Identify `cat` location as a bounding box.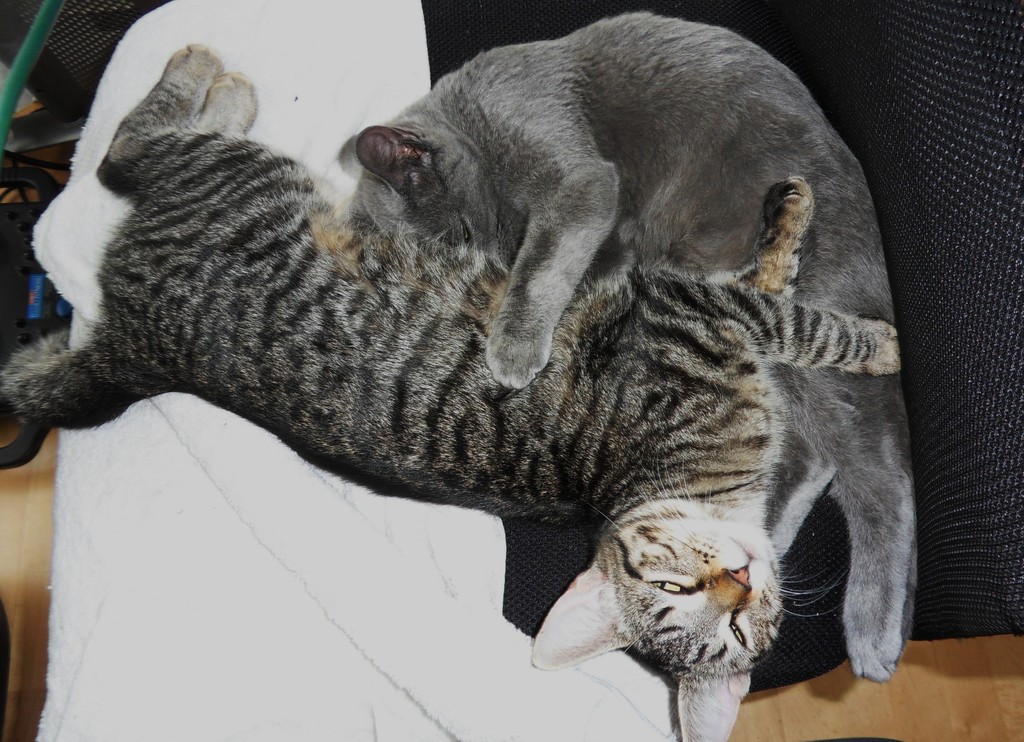
x1=0, y1=38, x2=895, y2=741.
